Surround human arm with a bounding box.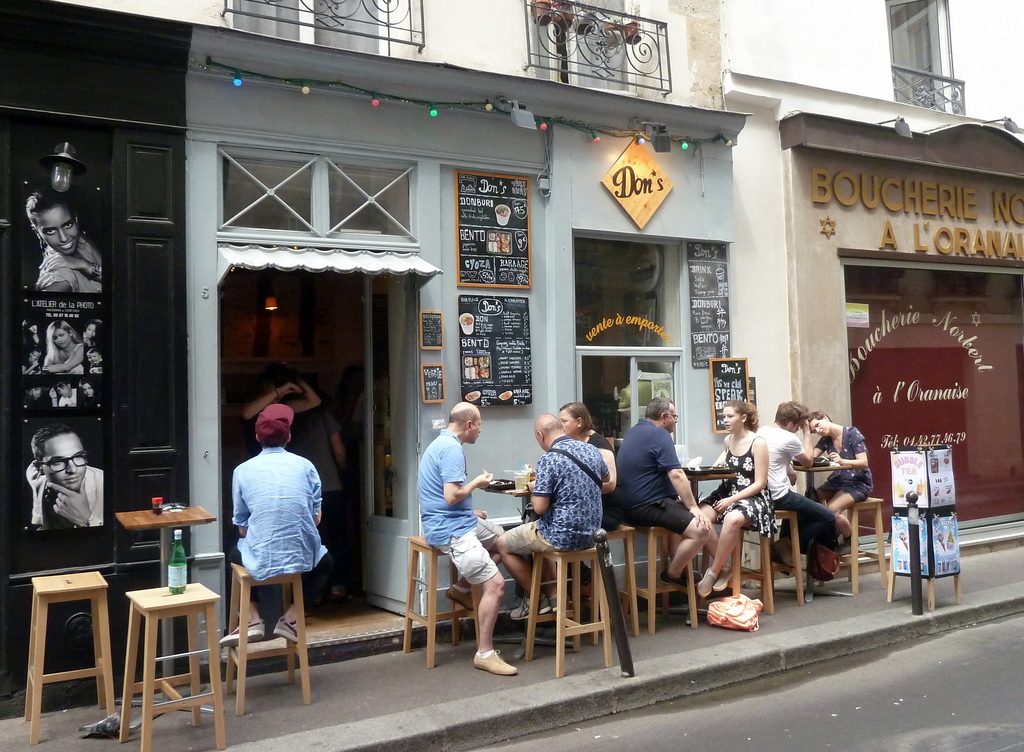
579 438 620 493.
